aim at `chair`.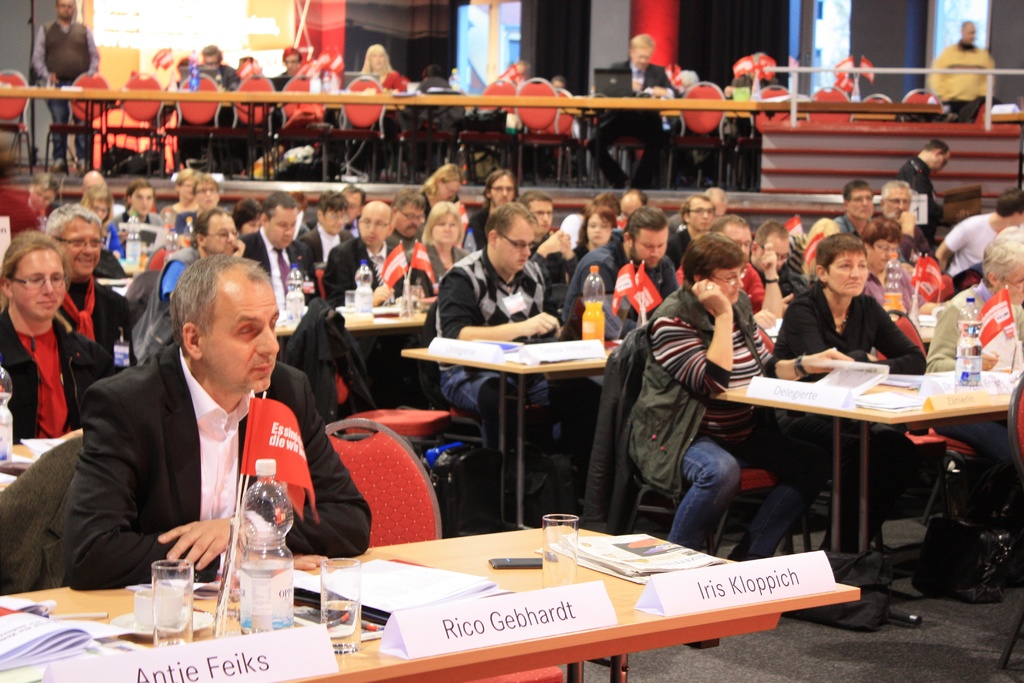
Aimed at {"x1": 399, "y1": 79, "x2": 460, "y2": 181}.
